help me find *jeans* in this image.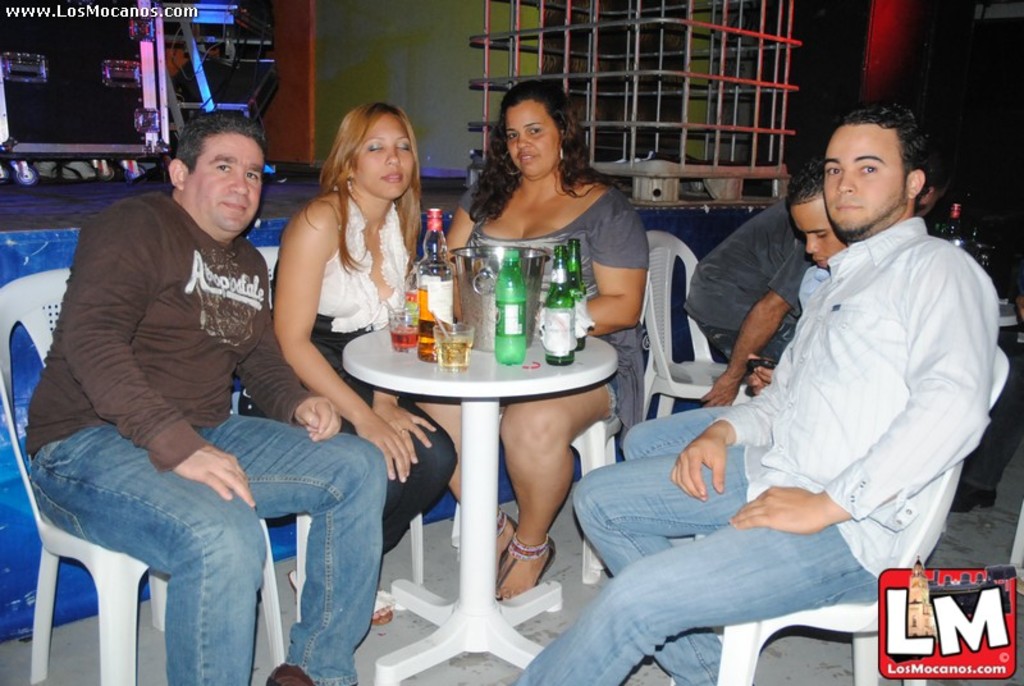
Found it: bbox(511, 445, 874, 685).
